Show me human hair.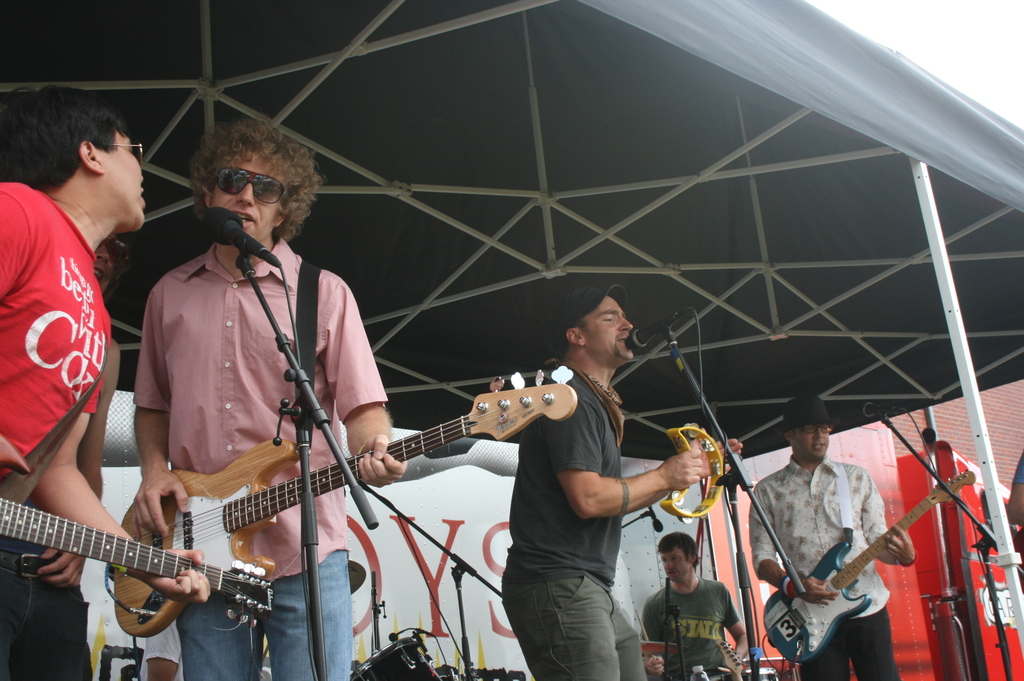
human hair is here: (left=0, top=84, right=130, bottom=193).
